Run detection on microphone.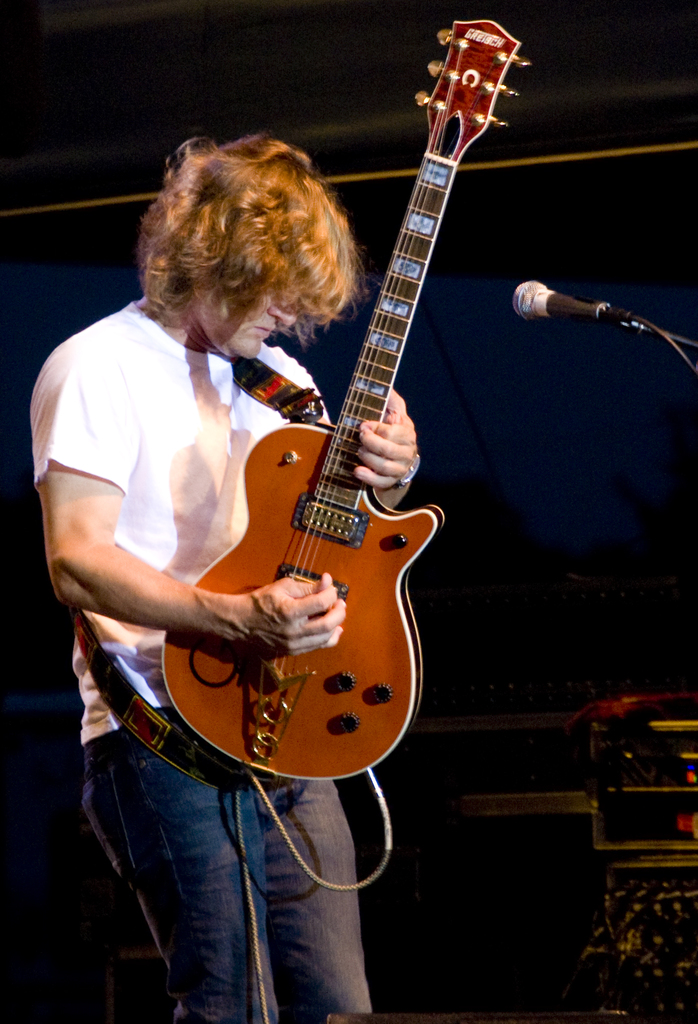
Result: (left=502, top=278, right=612, bottom=323).
